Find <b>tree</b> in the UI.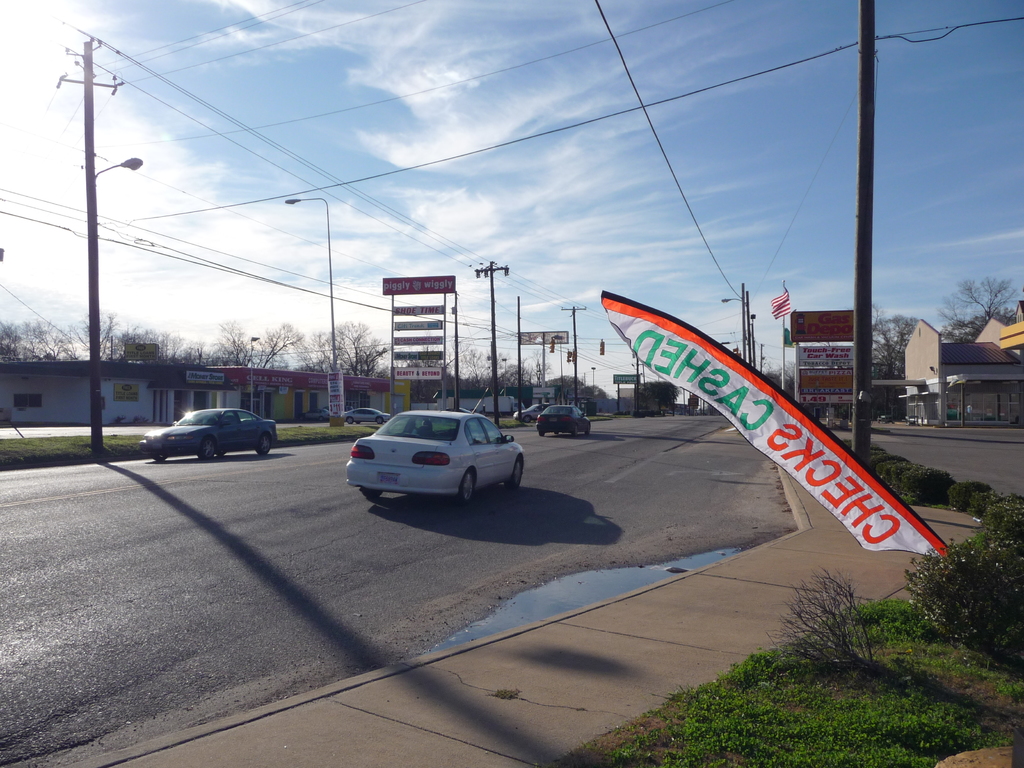
UI element at box=[860, 303, 930, 404].
